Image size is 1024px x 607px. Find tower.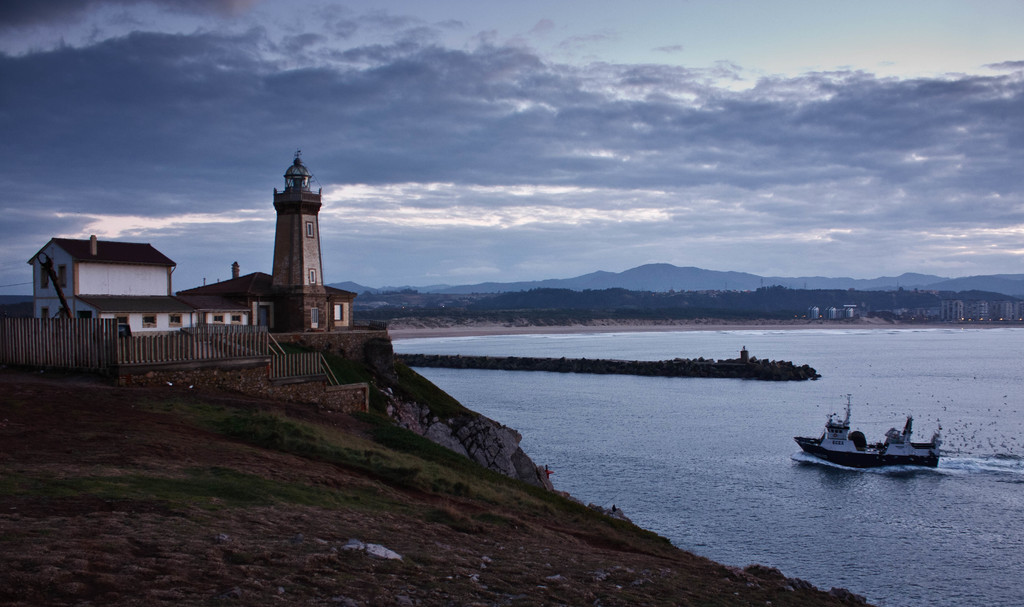
(269, 153, 328, 328).
